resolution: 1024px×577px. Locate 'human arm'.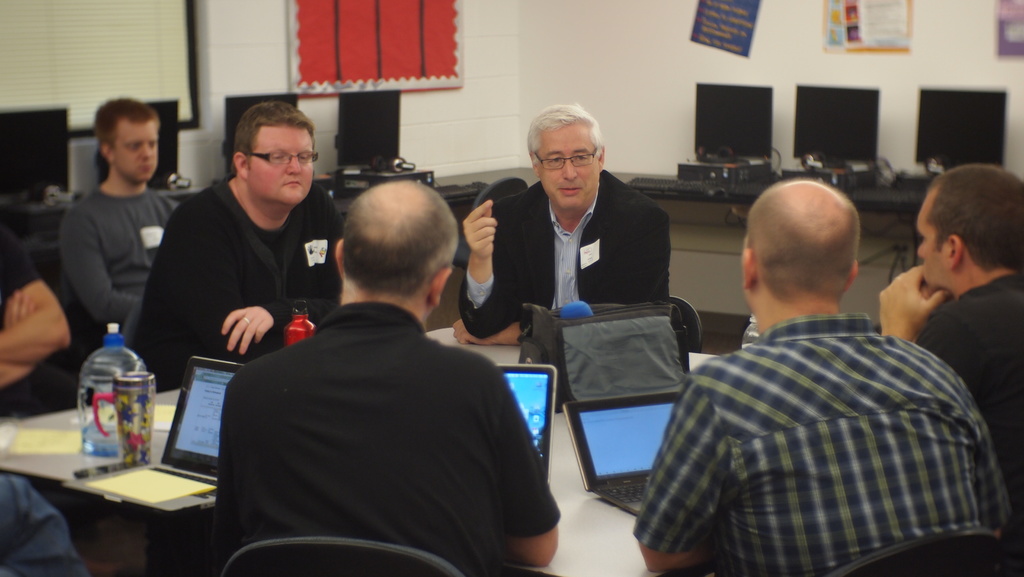
446 212 669 346.
